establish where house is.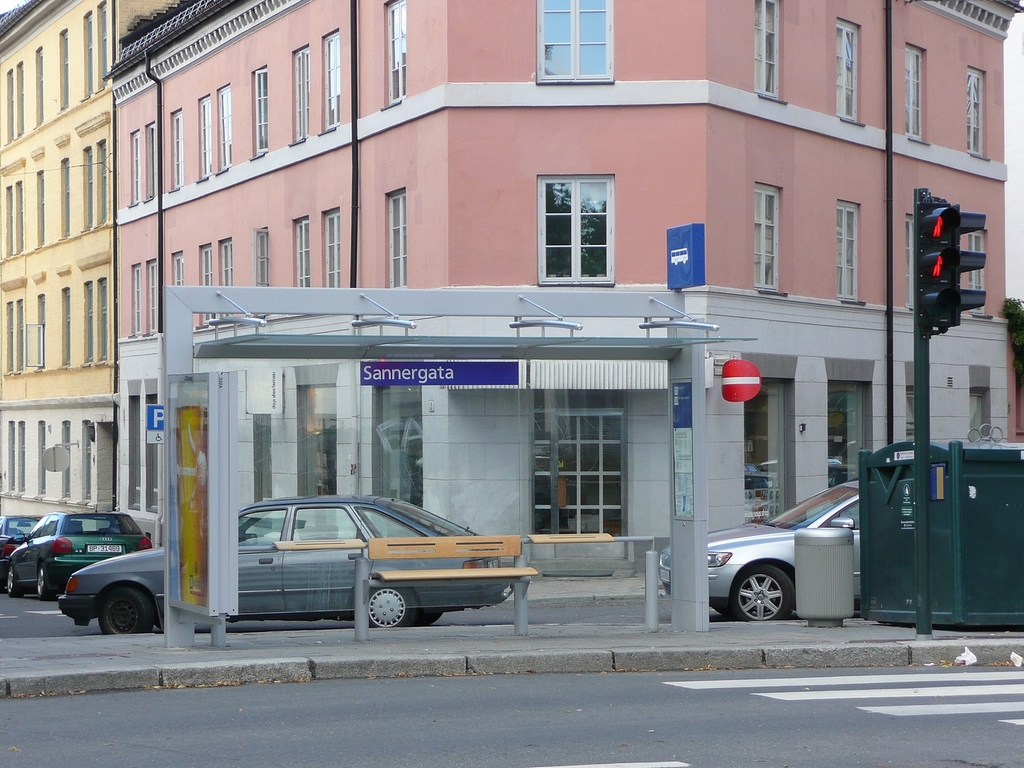
Established at (114,0,357,598).
